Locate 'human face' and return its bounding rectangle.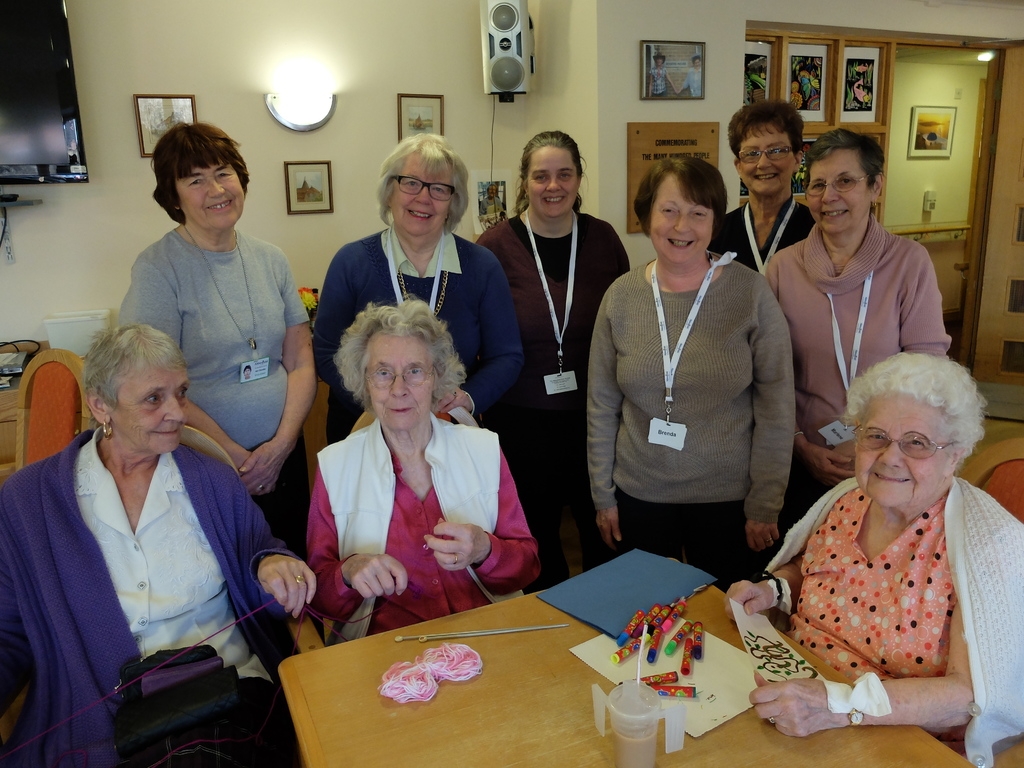
[176, 157, 245, 225].
